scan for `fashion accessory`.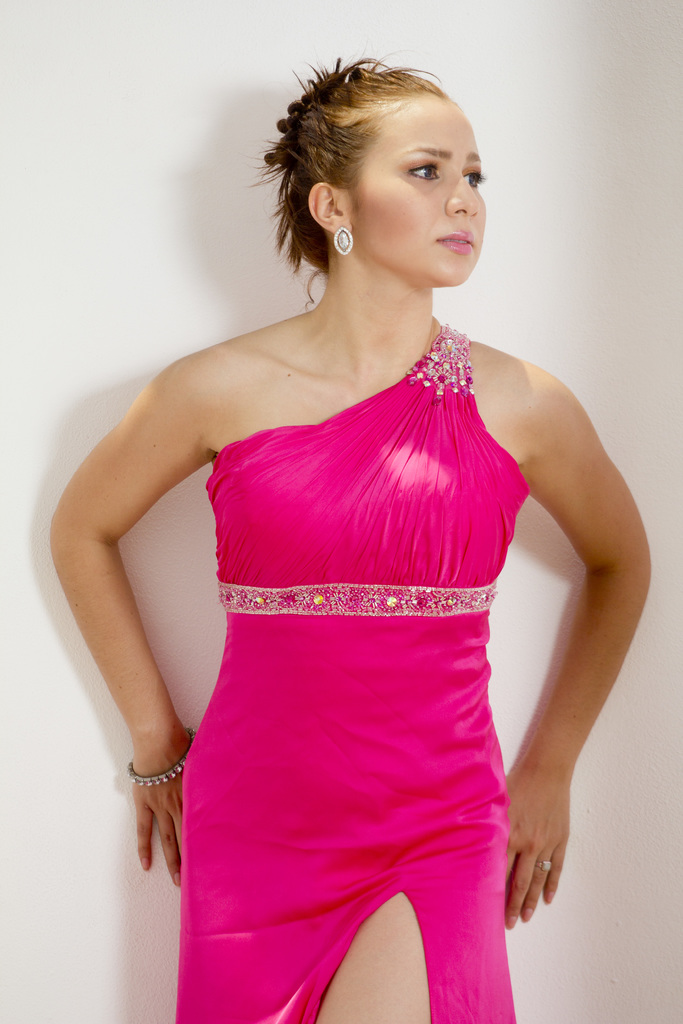
Scan result: select_region(333, 225, 358, 260).
